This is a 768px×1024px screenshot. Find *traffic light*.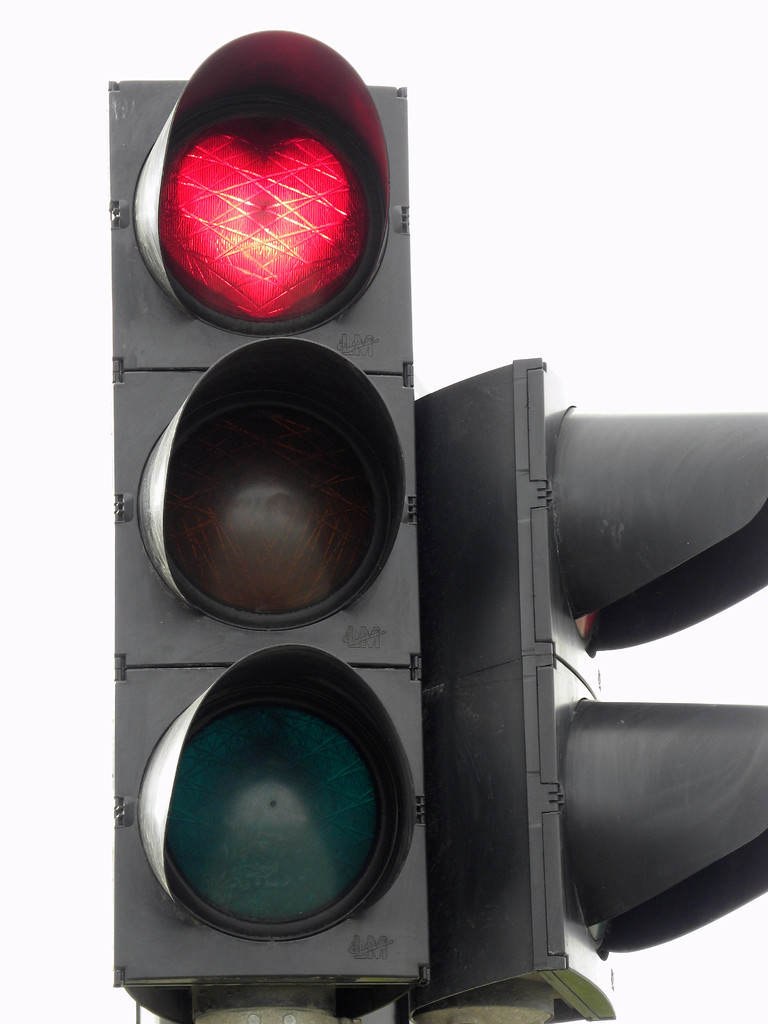
Bounding box: bbox(401, 356, 767, 1023).
